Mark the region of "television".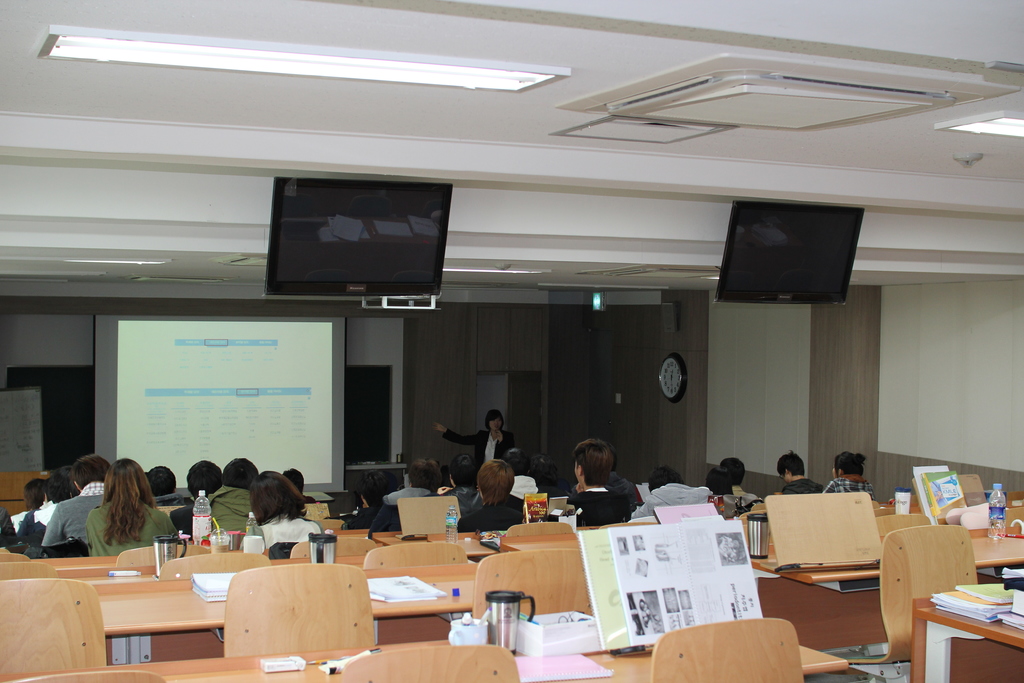
Region: (left=251, top=164, right=458, bottom=317).
